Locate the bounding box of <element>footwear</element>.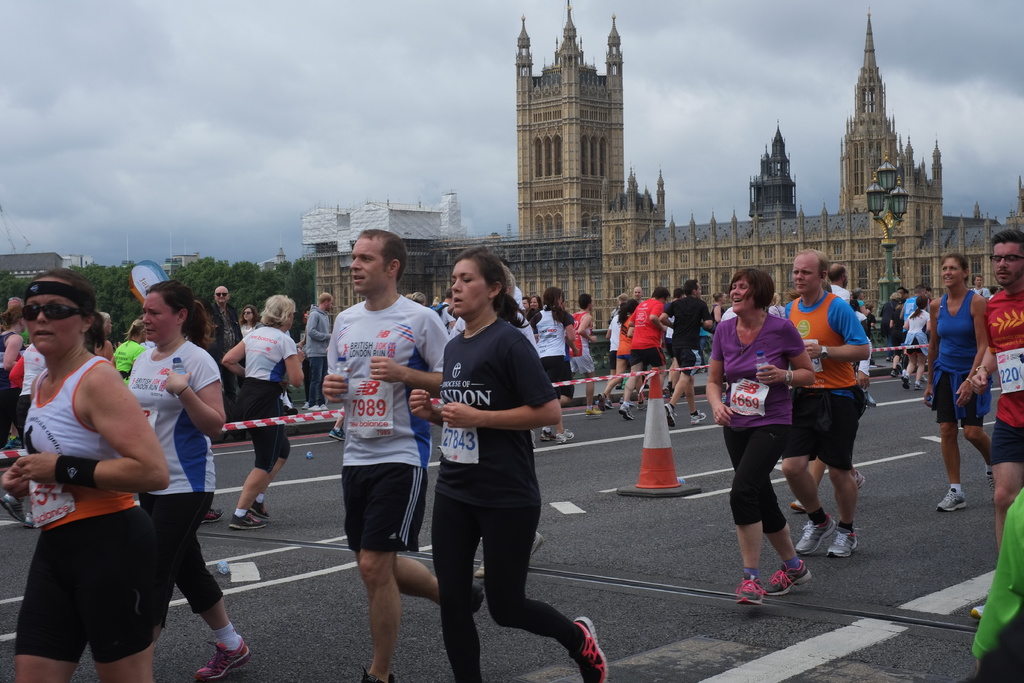
Bounding box: select_region(727, 574, 773, 612).
